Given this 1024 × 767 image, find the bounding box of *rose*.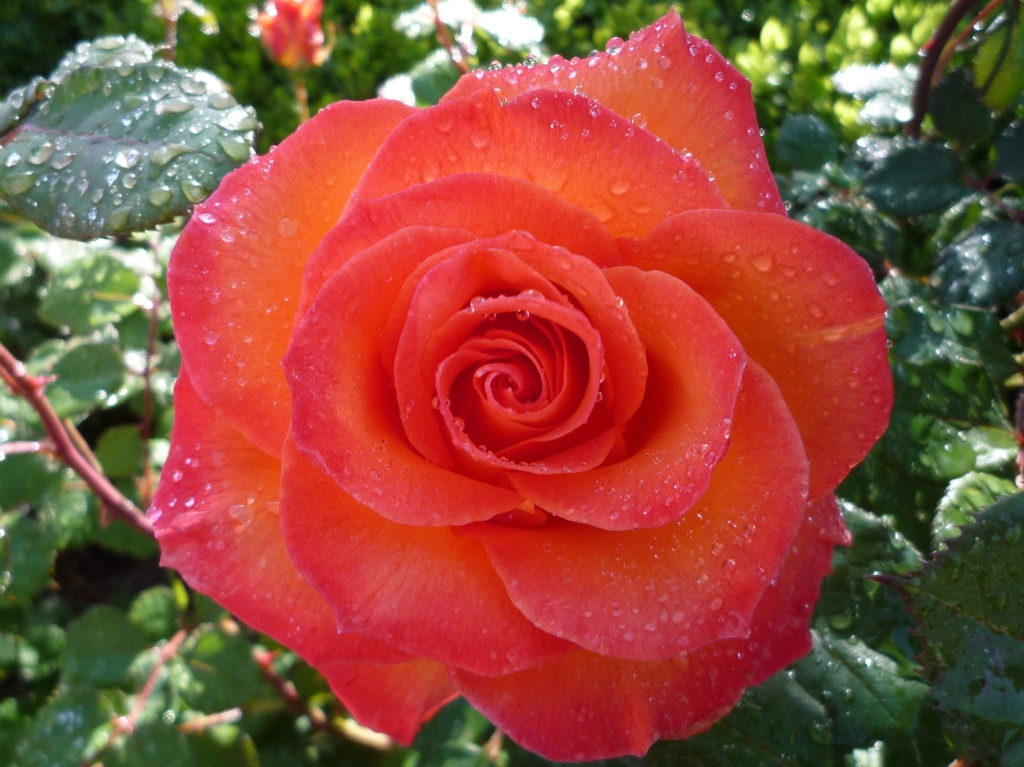
<box>145,2,895,766</box>.
